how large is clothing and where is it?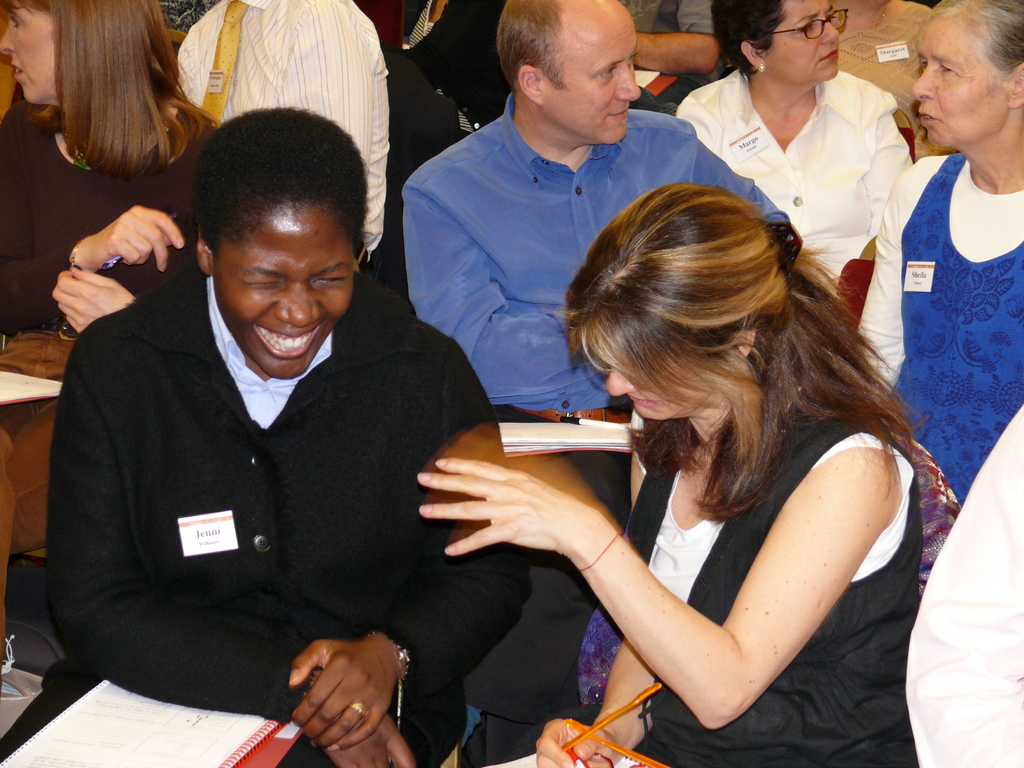
Bounding box: (left=0, top=101, right=221, bottom=657).
